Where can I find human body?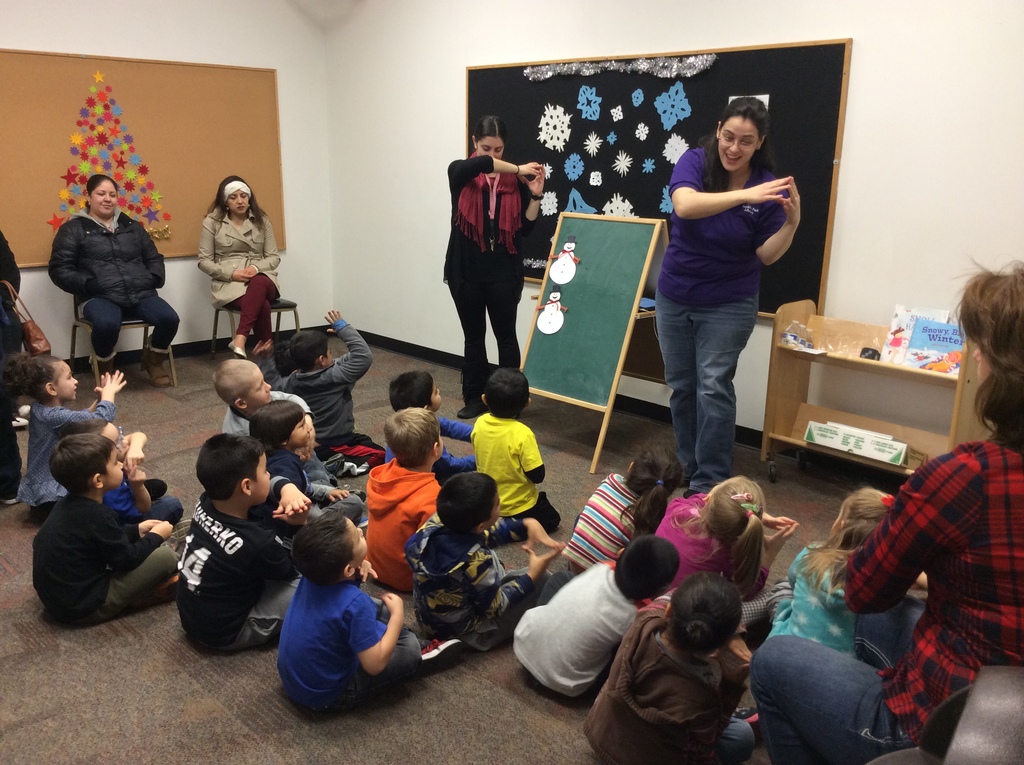
You can find it at (511, 565, 648, 702).
